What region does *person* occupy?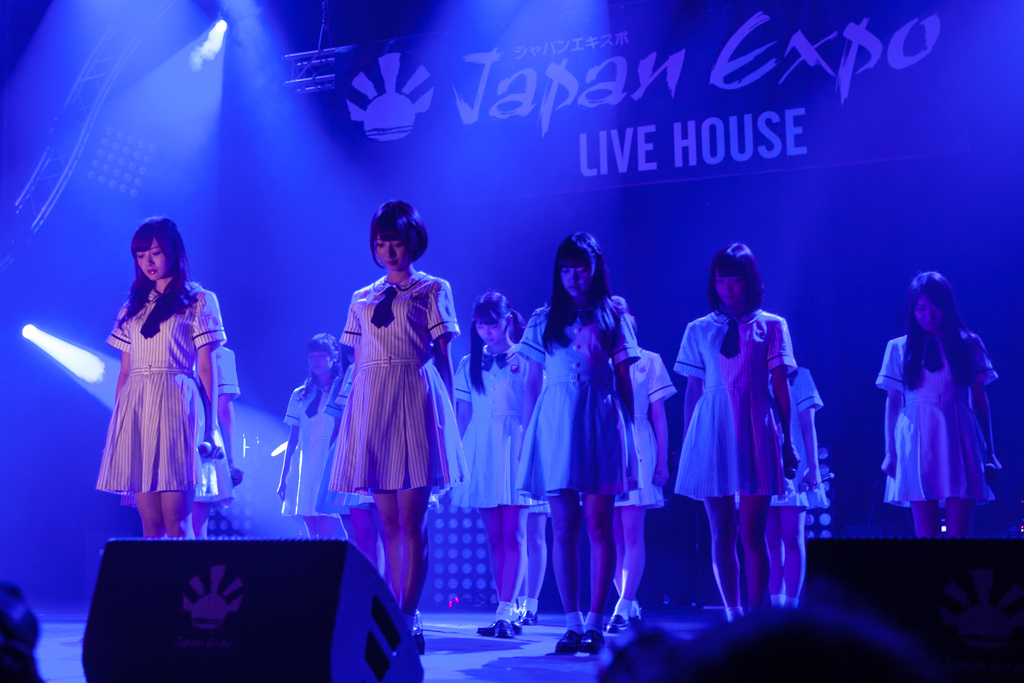
(328, 196, 466, 655).
